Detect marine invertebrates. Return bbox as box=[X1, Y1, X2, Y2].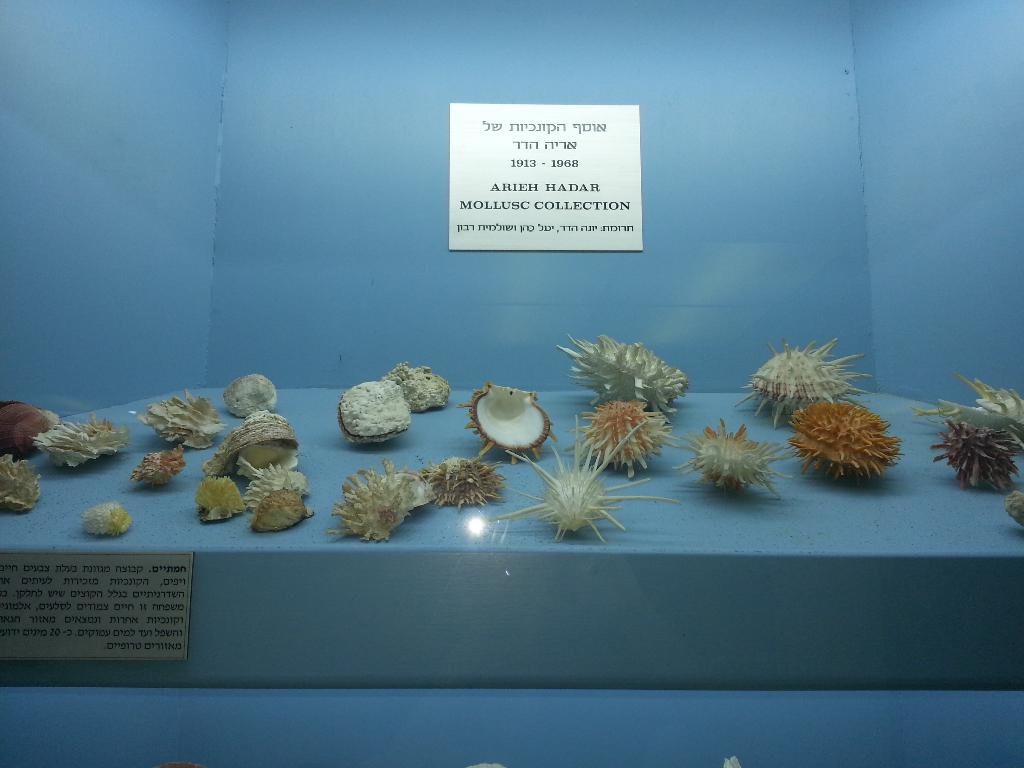
box=[80, 497, 158, 546].
